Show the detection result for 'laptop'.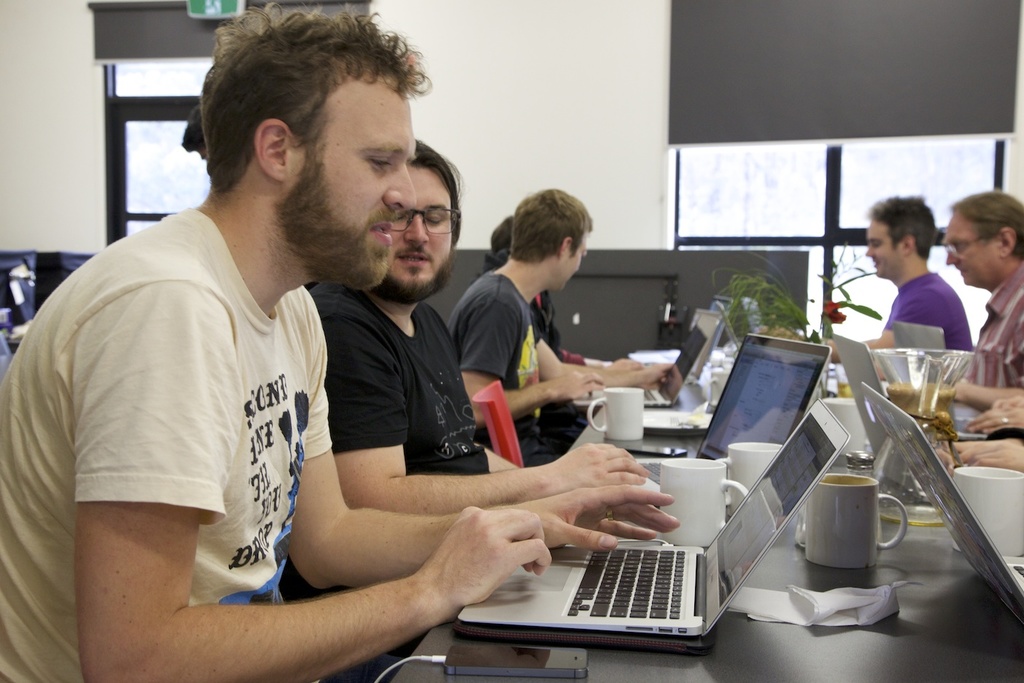
(635,302,726,379).
